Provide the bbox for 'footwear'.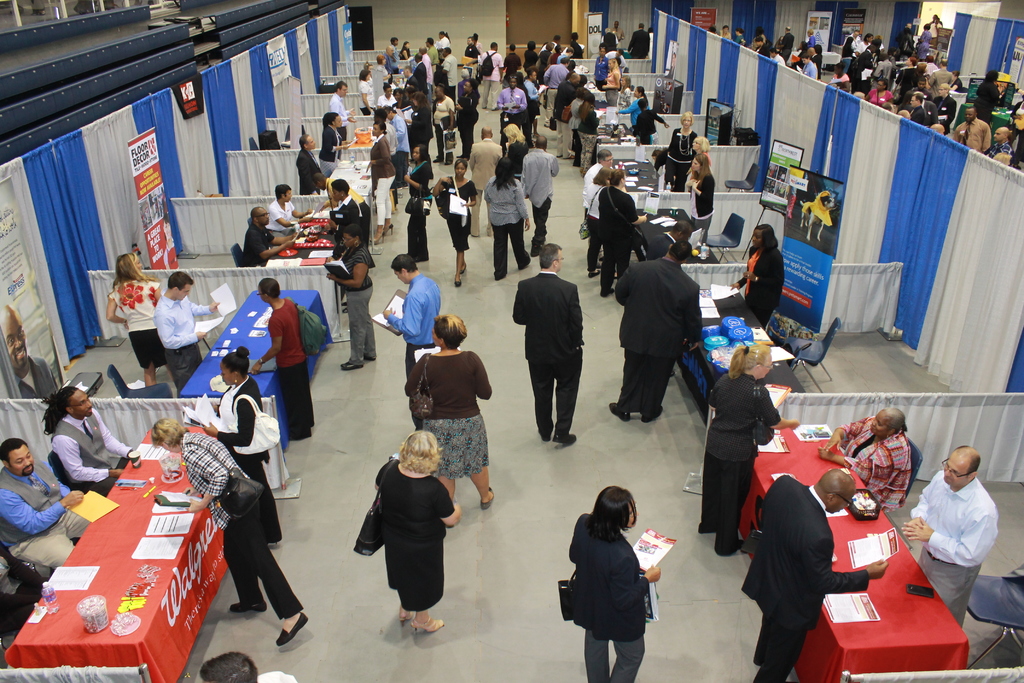
pyautogui.locateOnScreen(343, 358, 361, 368).
